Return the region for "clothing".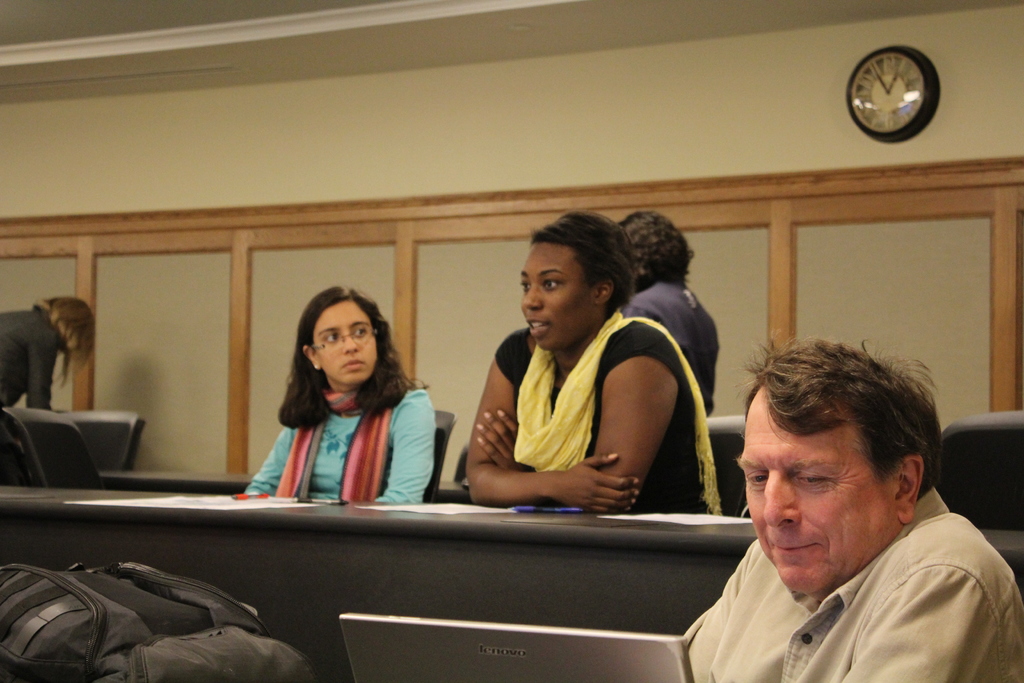
(682,486,1023,680).
